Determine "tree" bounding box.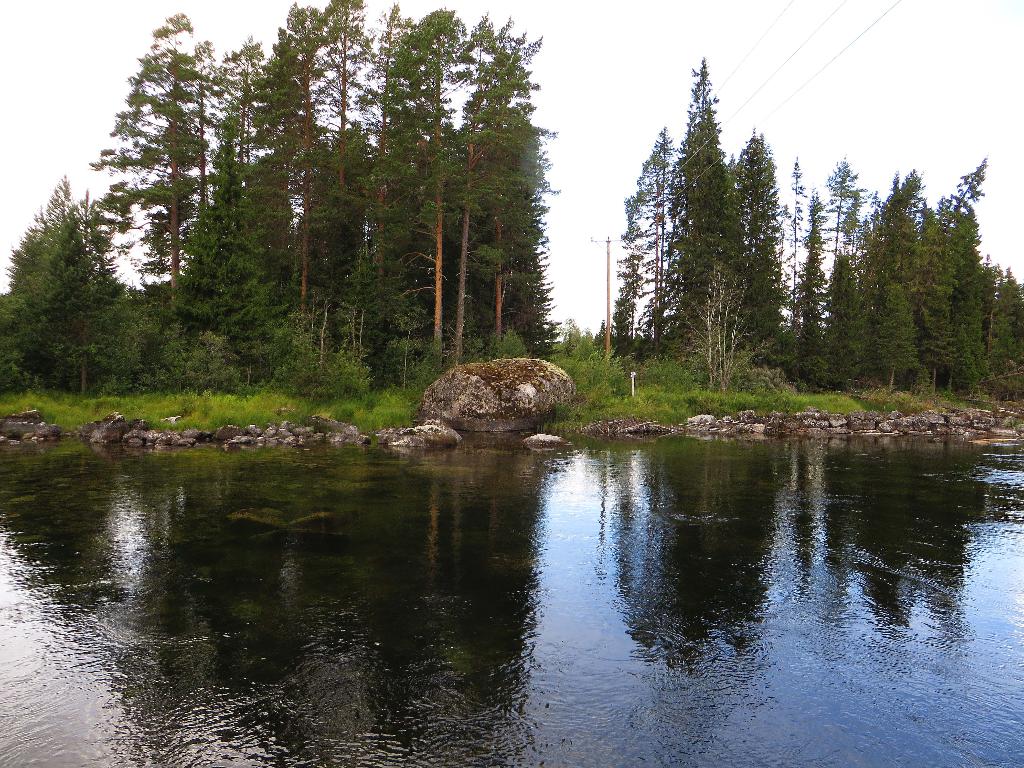
Determined: 365:8:478:372.
